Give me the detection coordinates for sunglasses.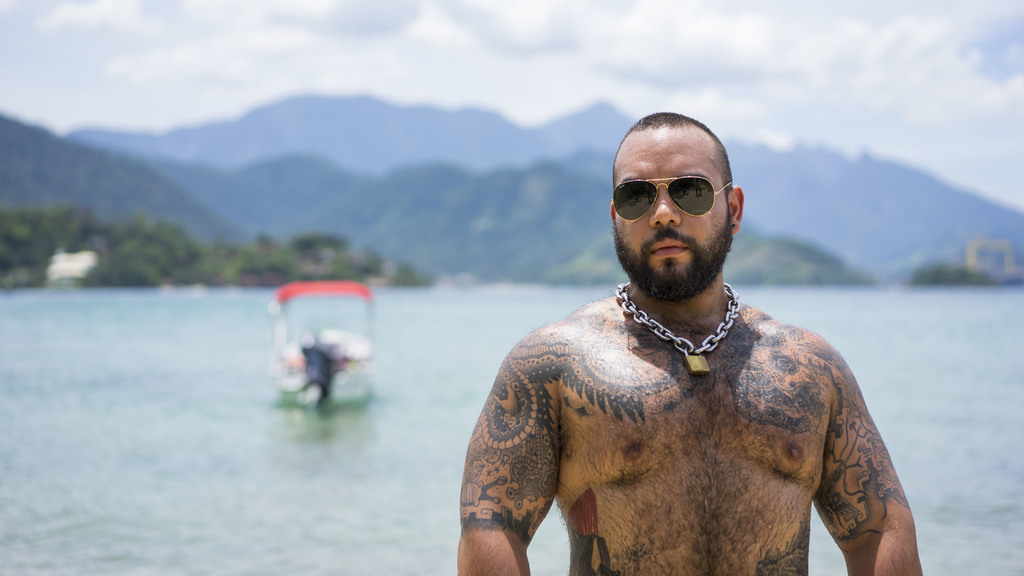
region(612, 177, 729, 221).
